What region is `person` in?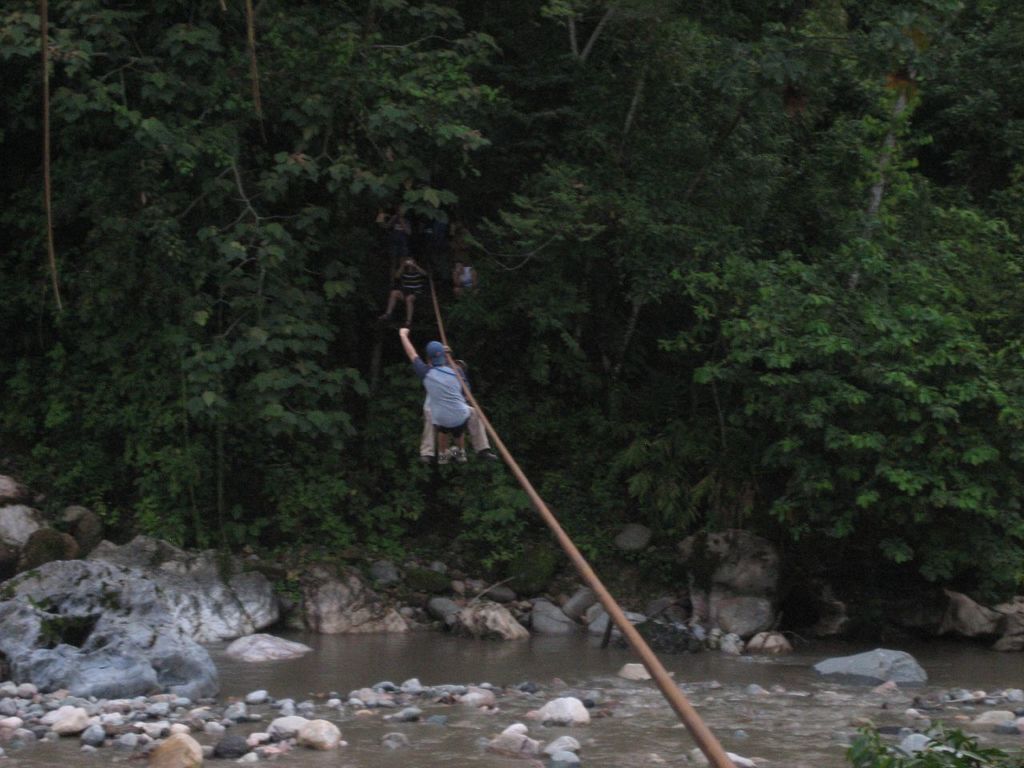
(left=379, top=250, right=429, bottom=333).
